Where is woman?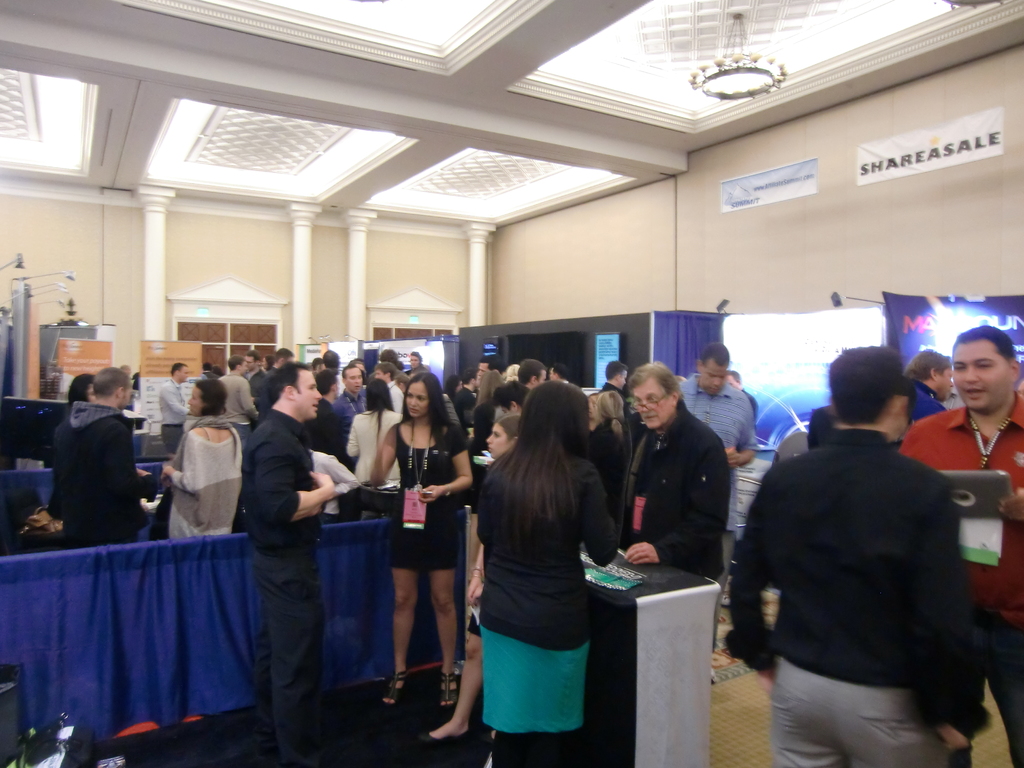
crop(344, 377, 400, 496).
